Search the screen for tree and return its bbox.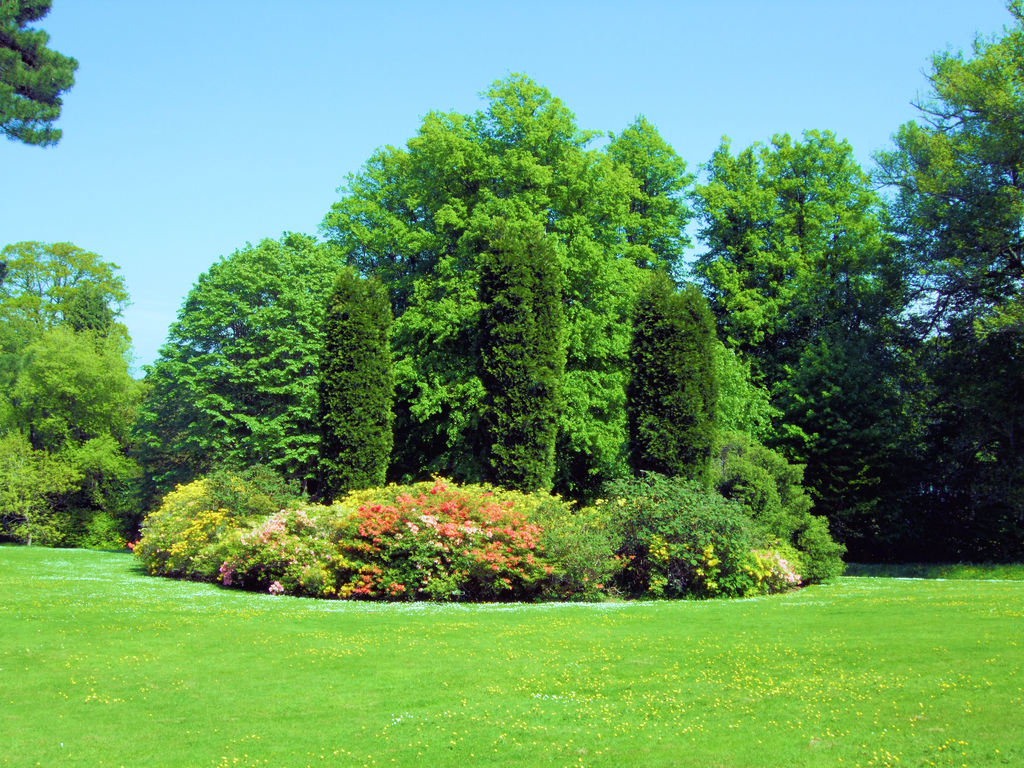
Found: region(480, 217, 568, 495).
